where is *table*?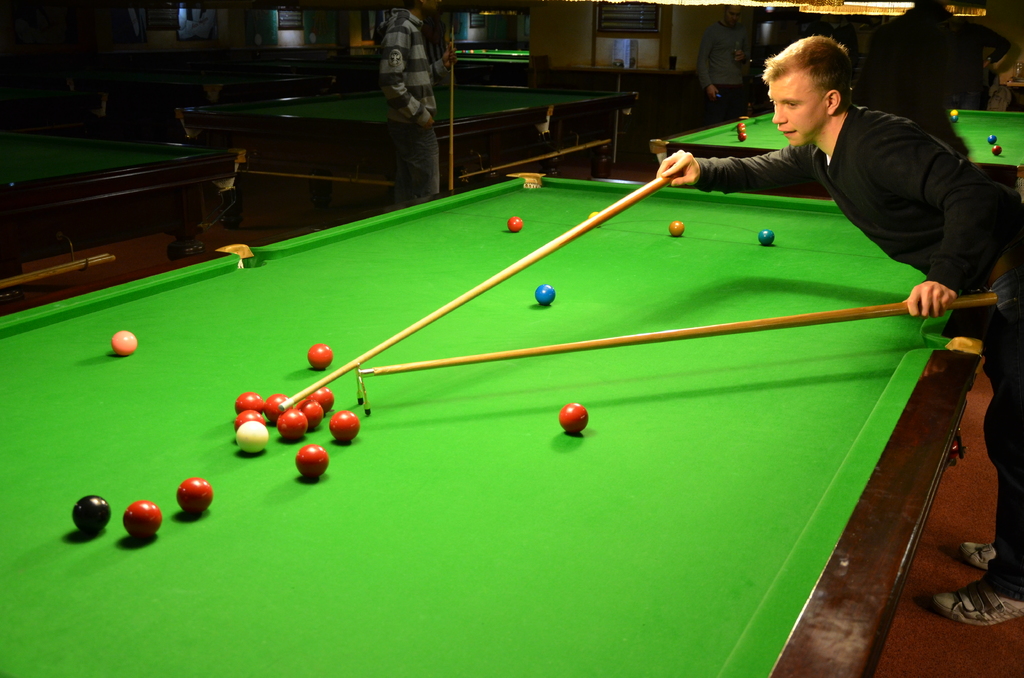
box(0, 172, 986, 677).
